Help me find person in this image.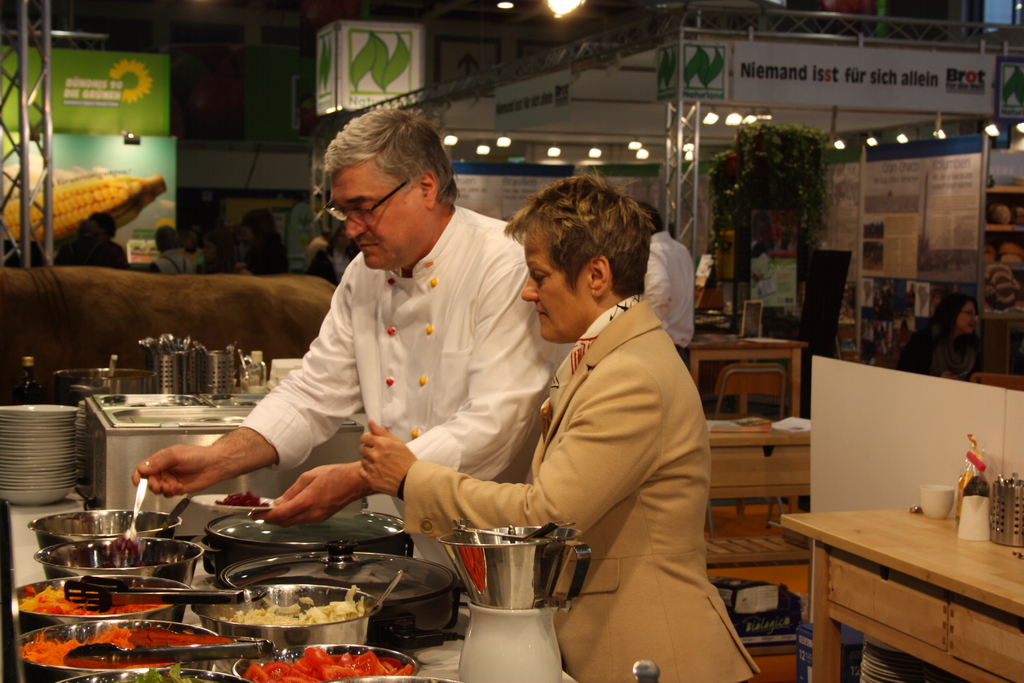
Found it: [179,224,207,269].
